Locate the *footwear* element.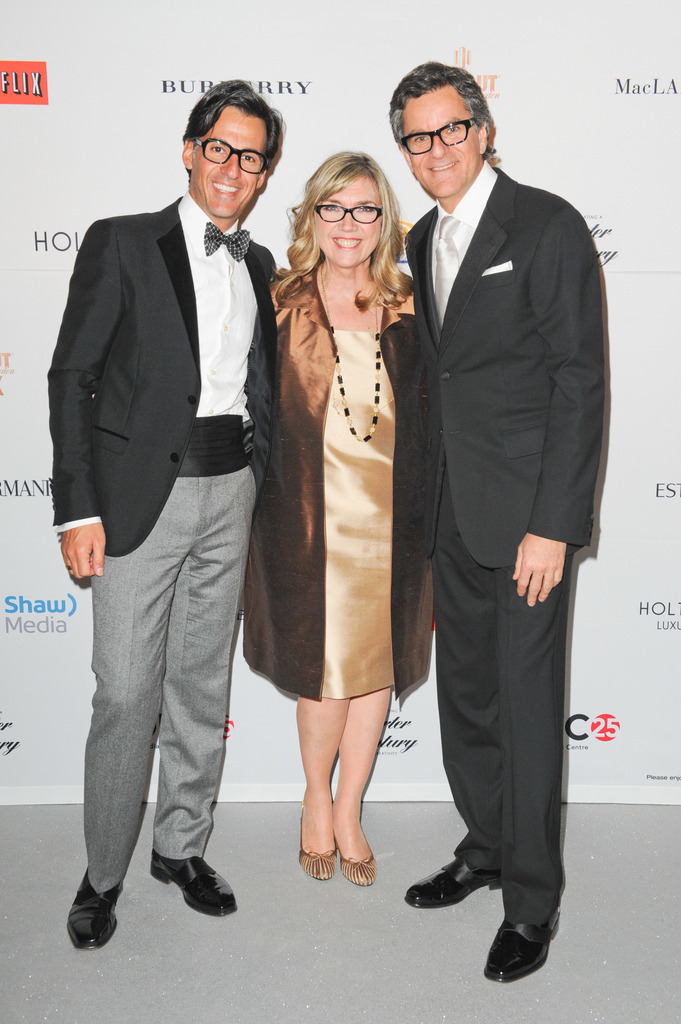
Element bbox: crop(151, 854, 238, 919).
